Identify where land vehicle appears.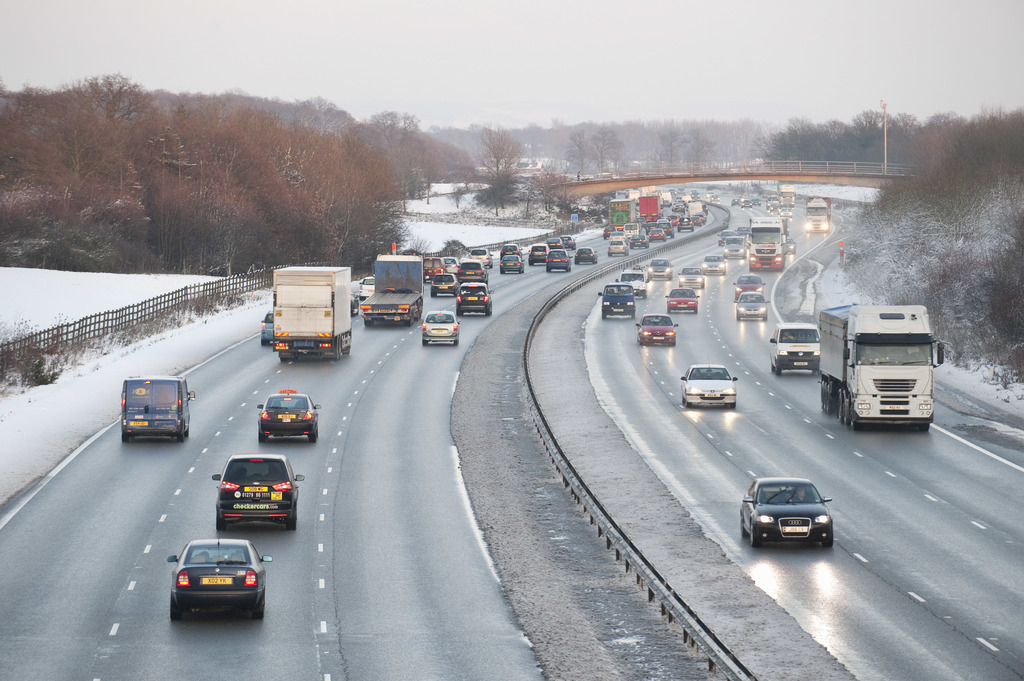
Appears at detection(666, 186, 673, 195).
